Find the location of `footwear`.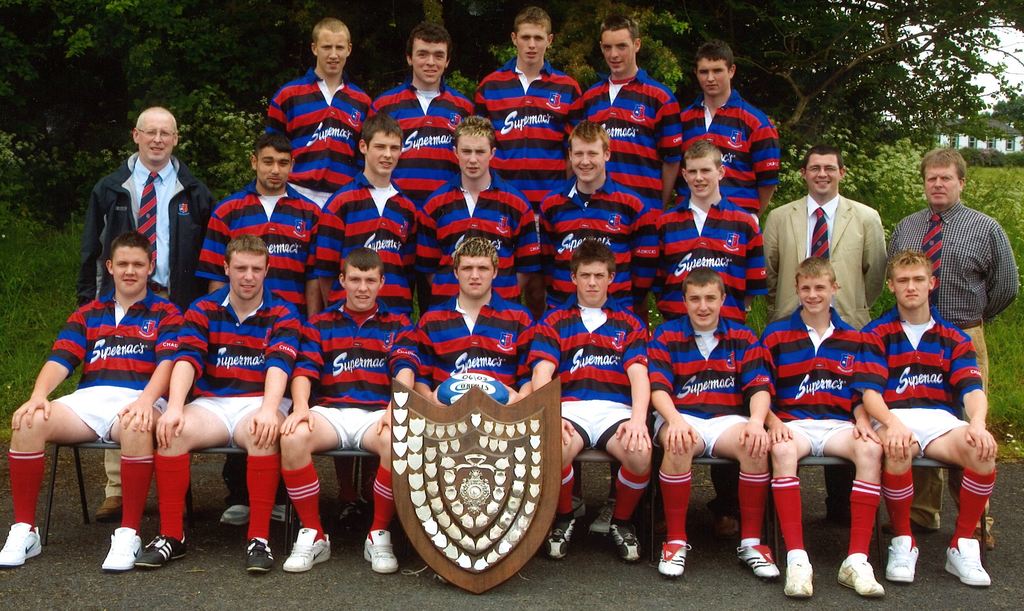
Location: (99,526,147,573).
